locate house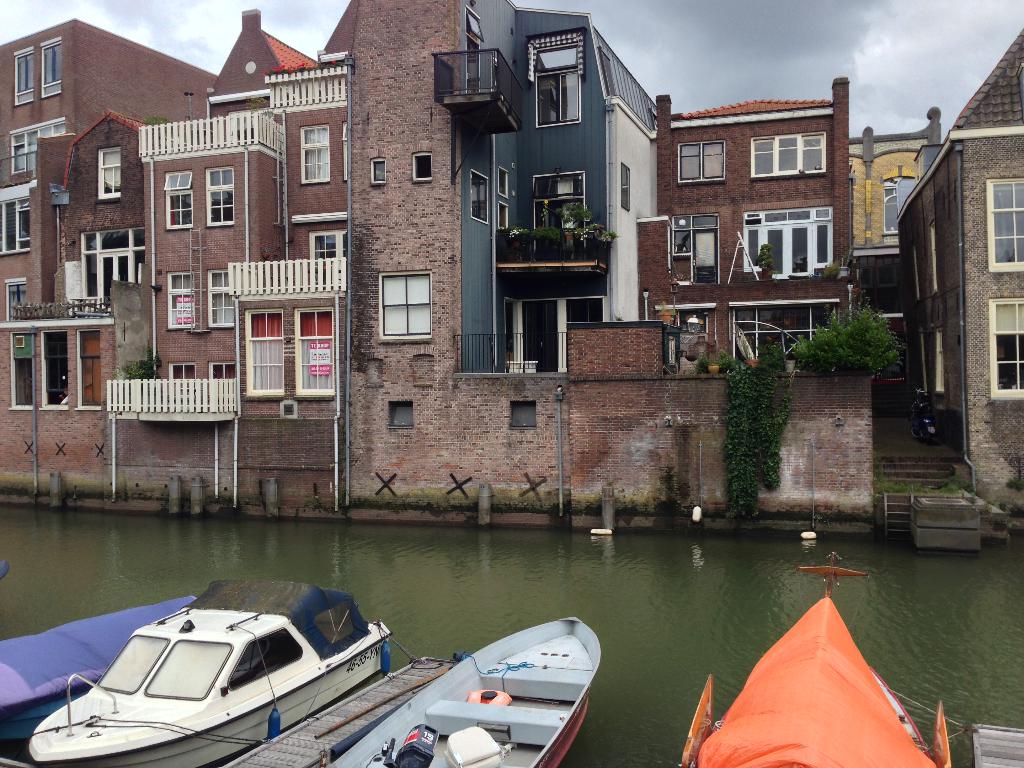
895, 26, 1023, 535
